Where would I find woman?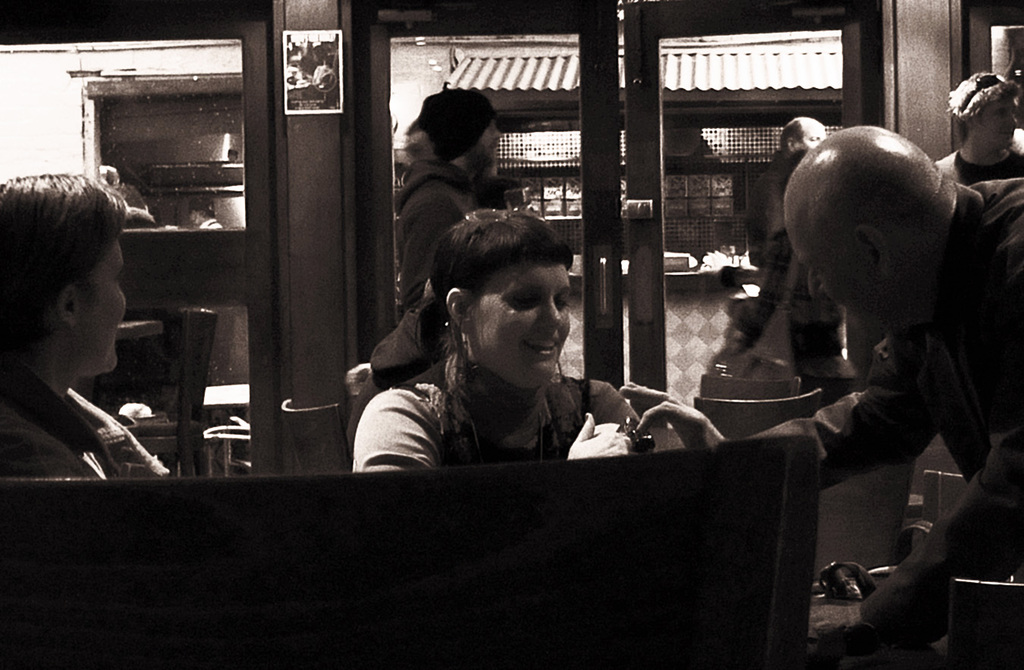
At pyautogui.locateOnScreen(346, 200, 660, 484).
